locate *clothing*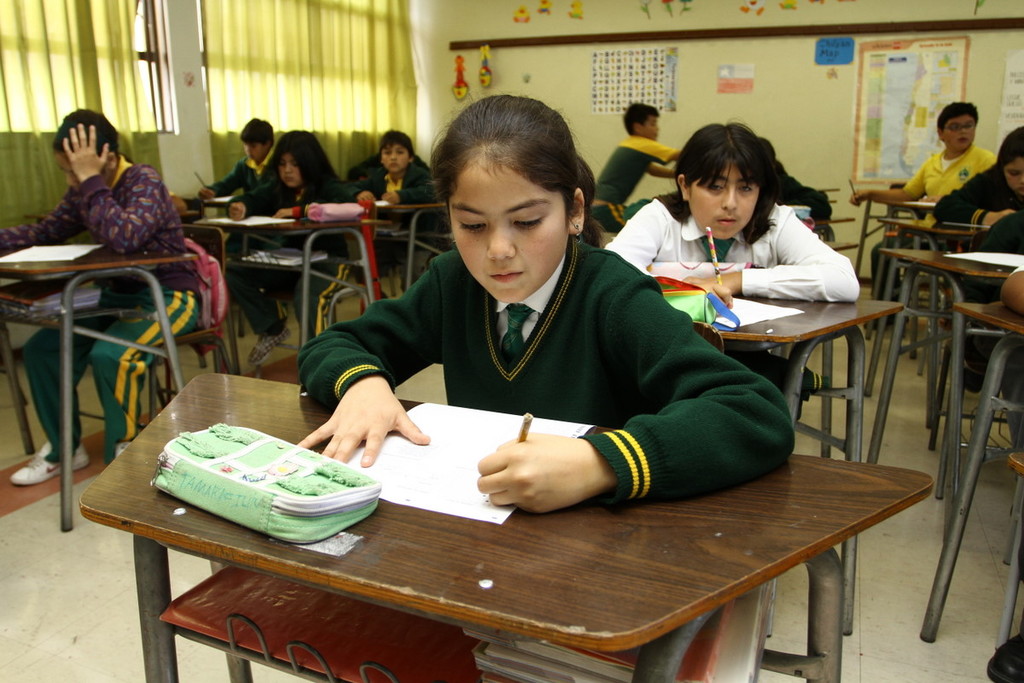
box(211, 155, 290, 318)
